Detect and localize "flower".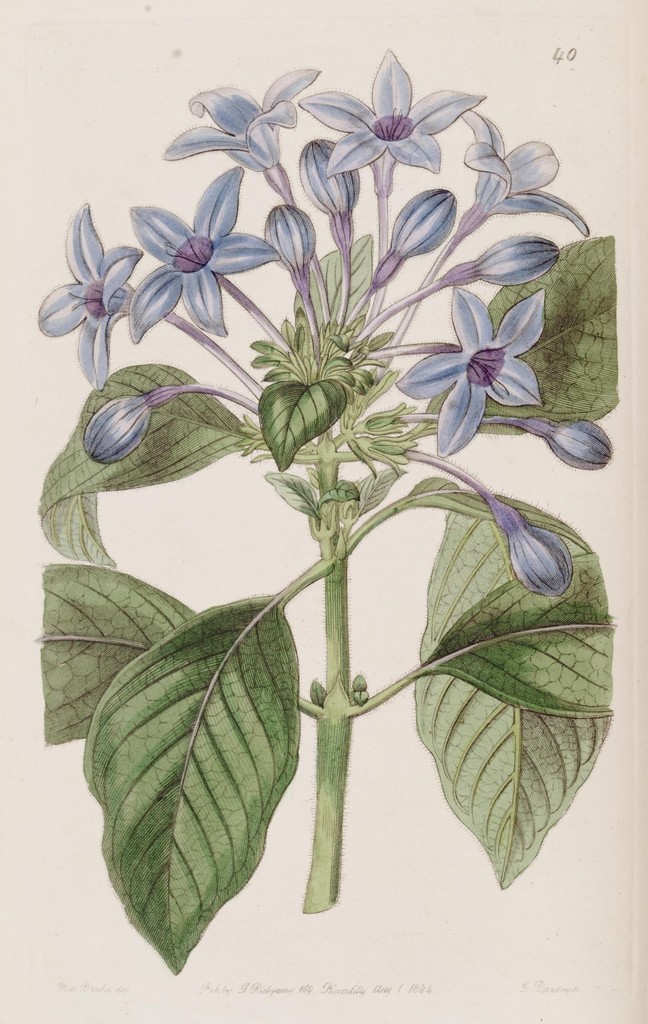
Localized at Rect(299, 44, 490, 205).
